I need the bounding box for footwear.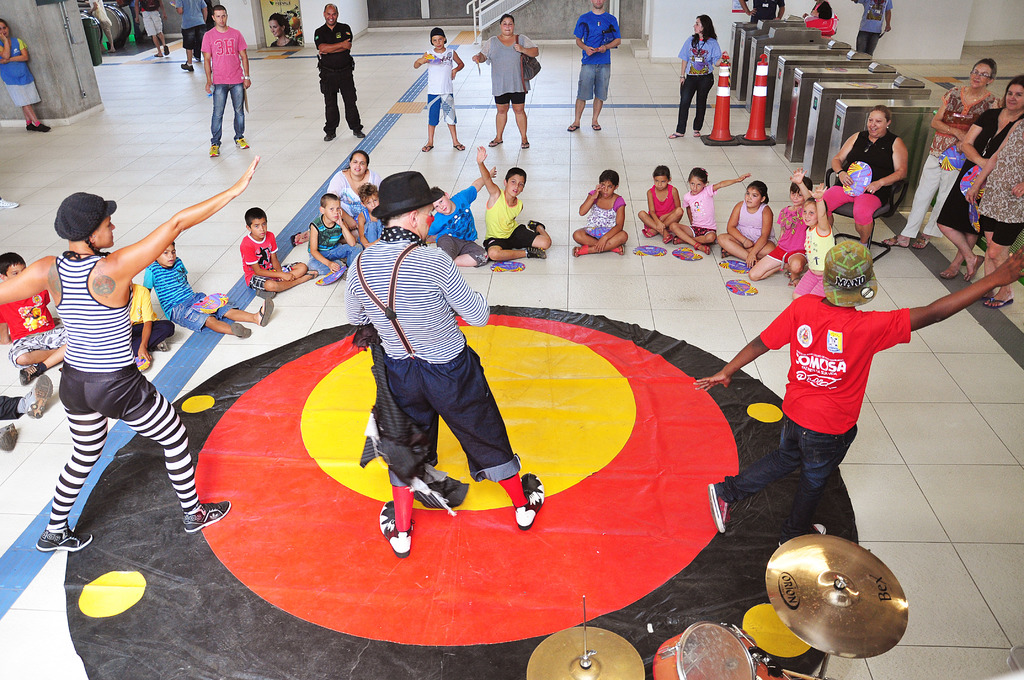
Here it is: [513, 472, 546, 531].
